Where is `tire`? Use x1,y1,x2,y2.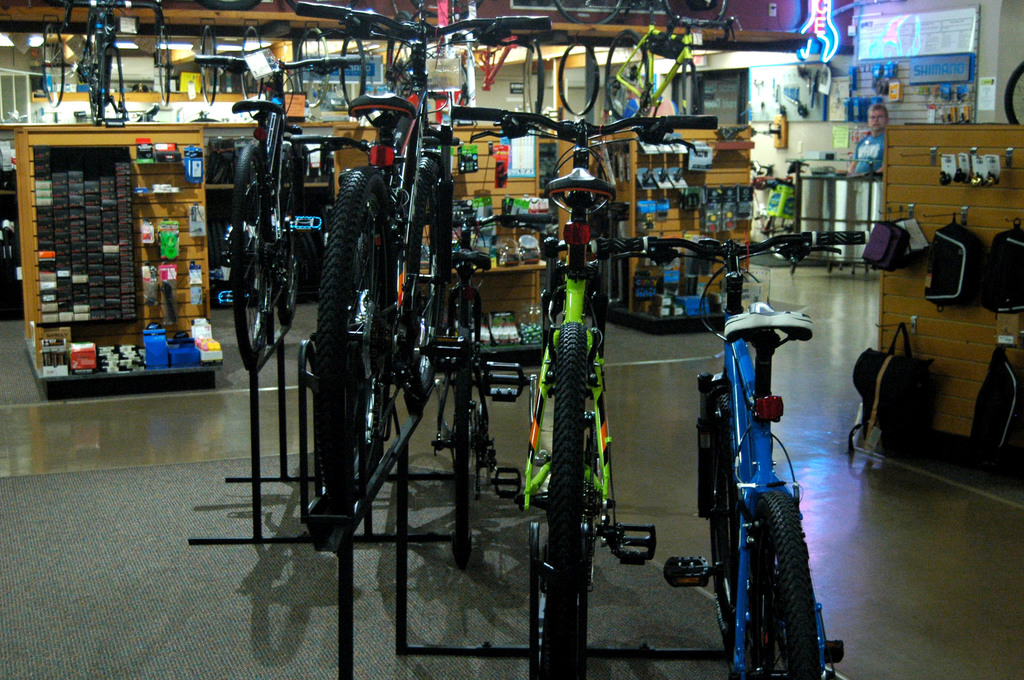
317,166,391,508.
